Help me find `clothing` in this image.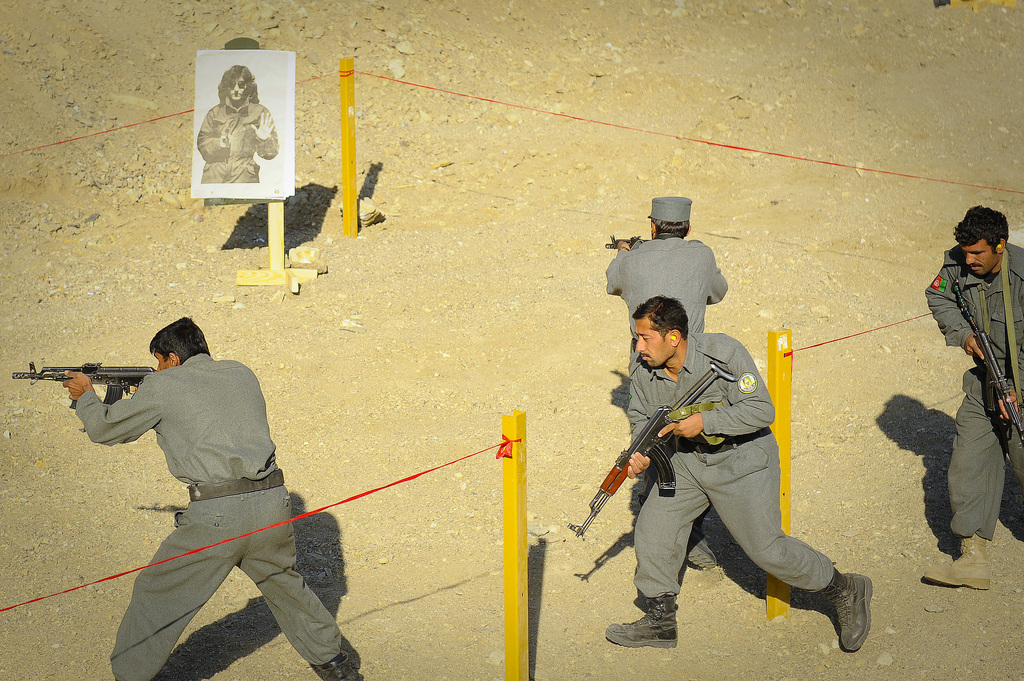
Found it: <region>196, 95, 278, 182</region>.
